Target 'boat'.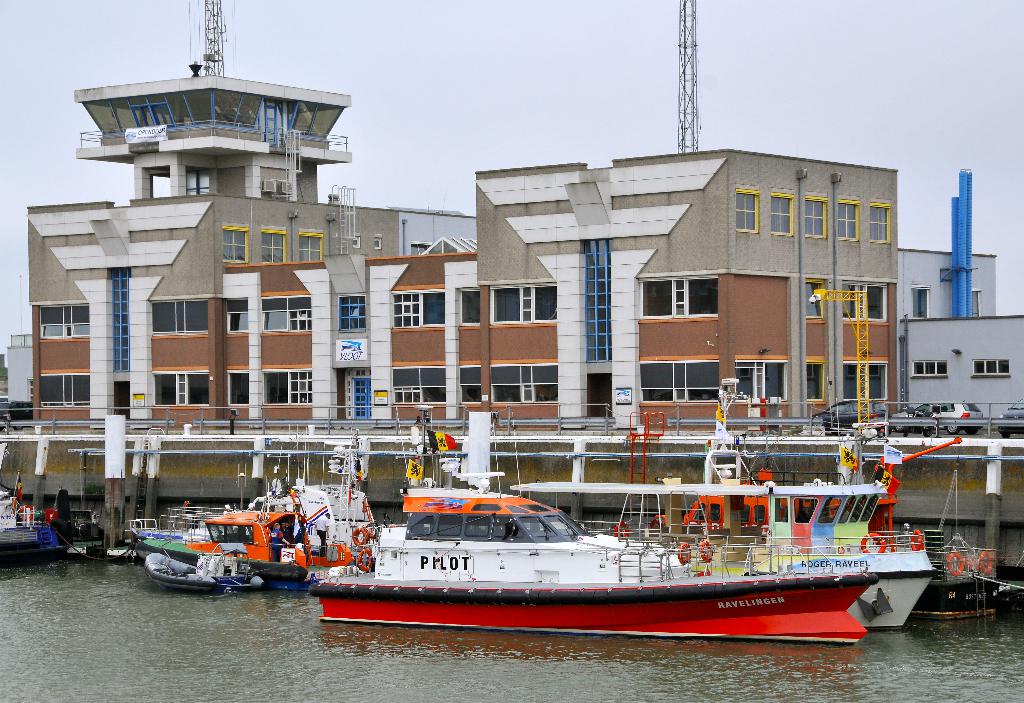
Target region: {"x1": 211, "y1": 377, "x2": 948, "y2": 642}.
